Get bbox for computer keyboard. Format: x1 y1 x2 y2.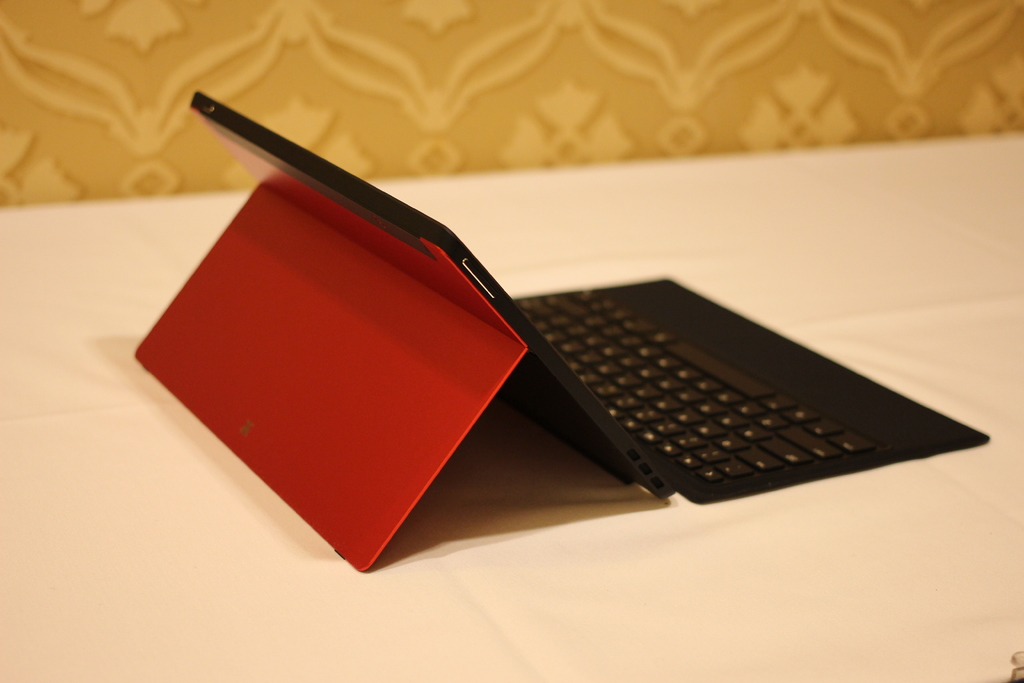
509 284 885 484.
